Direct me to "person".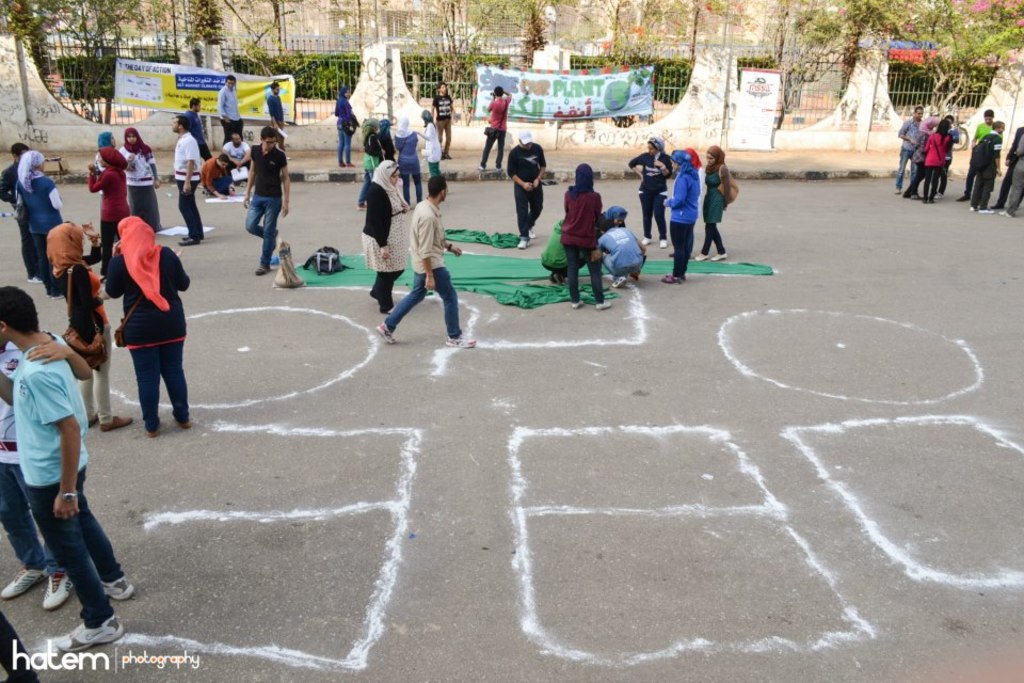
Direction: rect(372, 175, 477, 347).
